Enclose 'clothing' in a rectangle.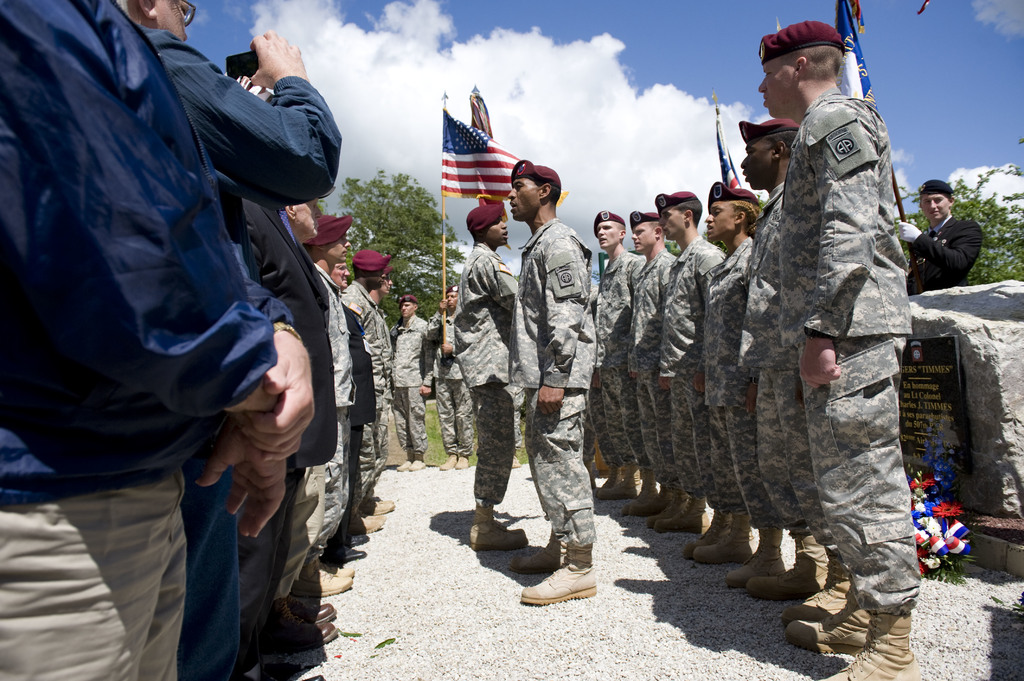
select_region(428, 307, 474, 451).
